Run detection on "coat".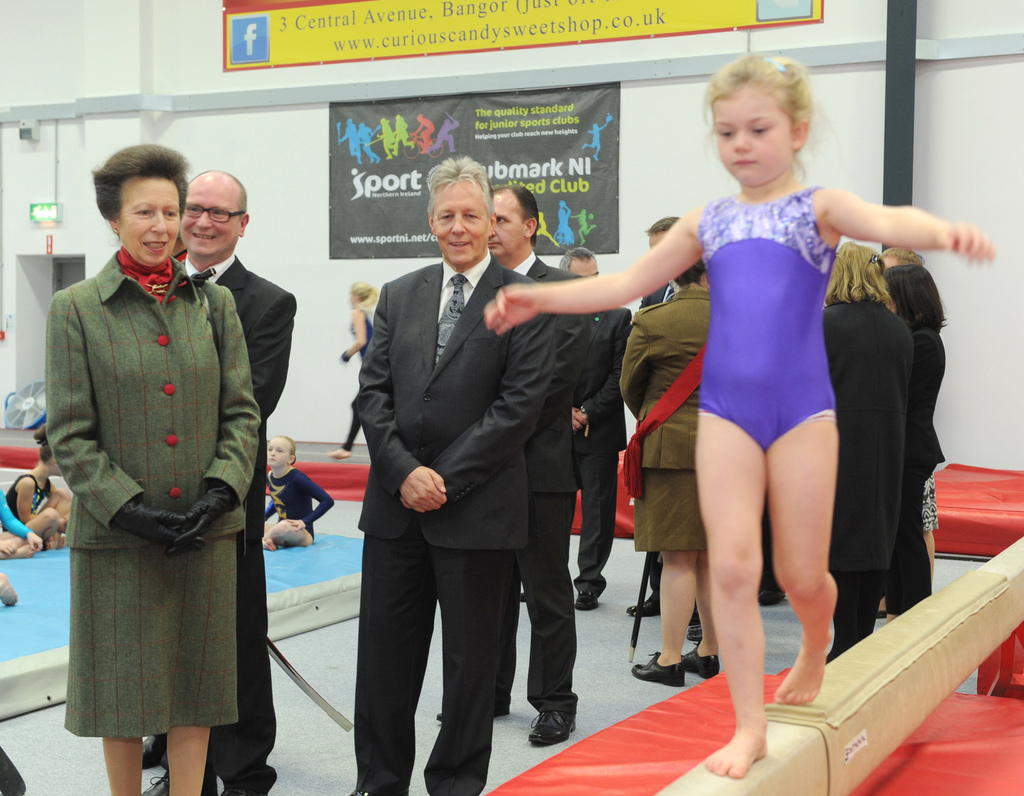
Result: detection(510, 252, 596, 518).
